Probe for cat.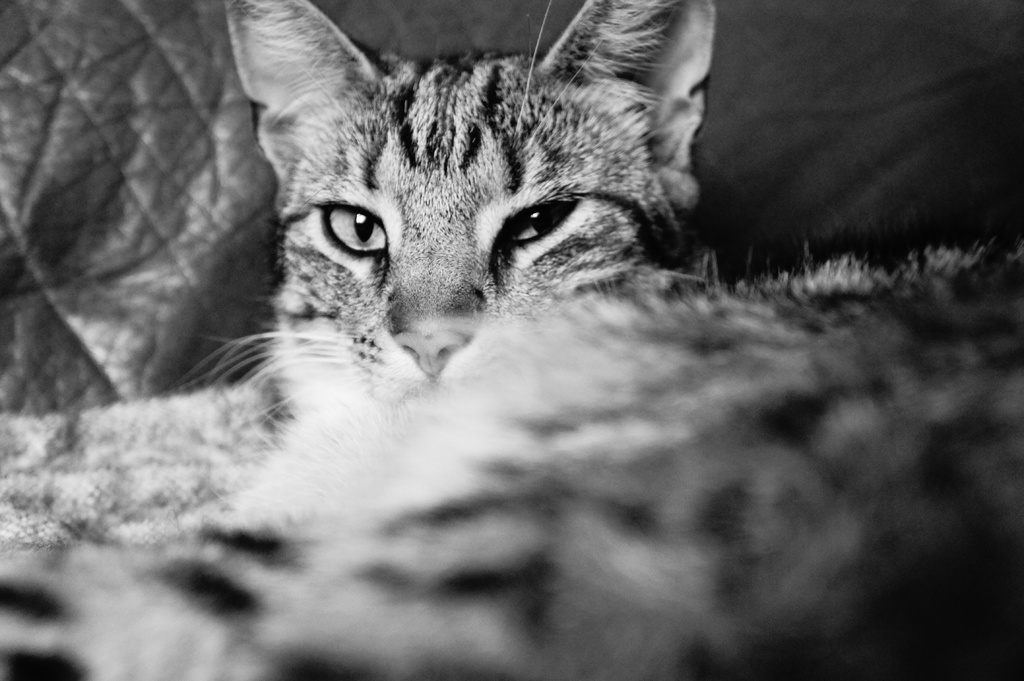
Probe result: {"x1": 0, "y1": 0, "x2": 1023, "y2": 680}.
